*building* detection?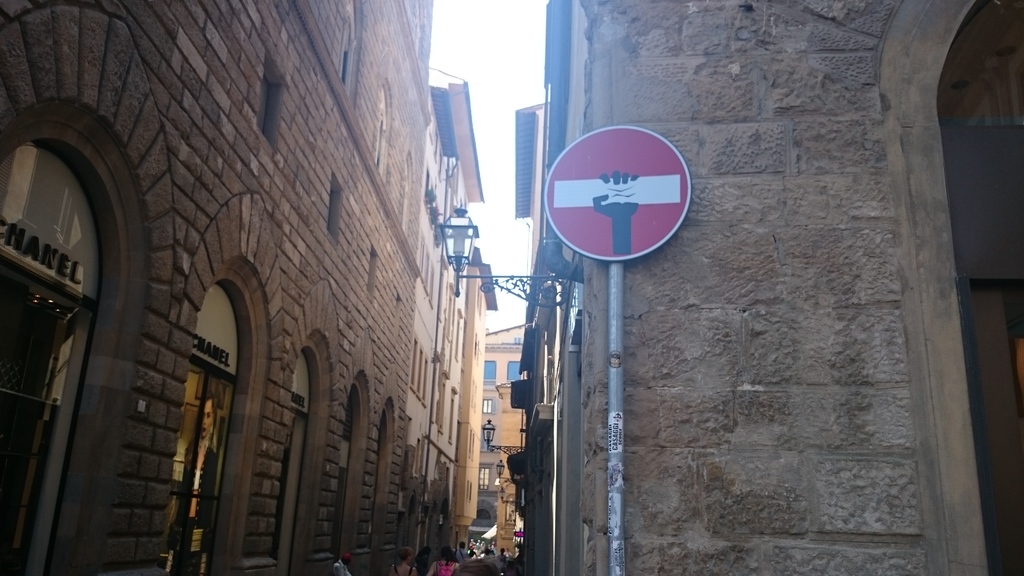
[left=1, top=3, right=434, bottom=575]
